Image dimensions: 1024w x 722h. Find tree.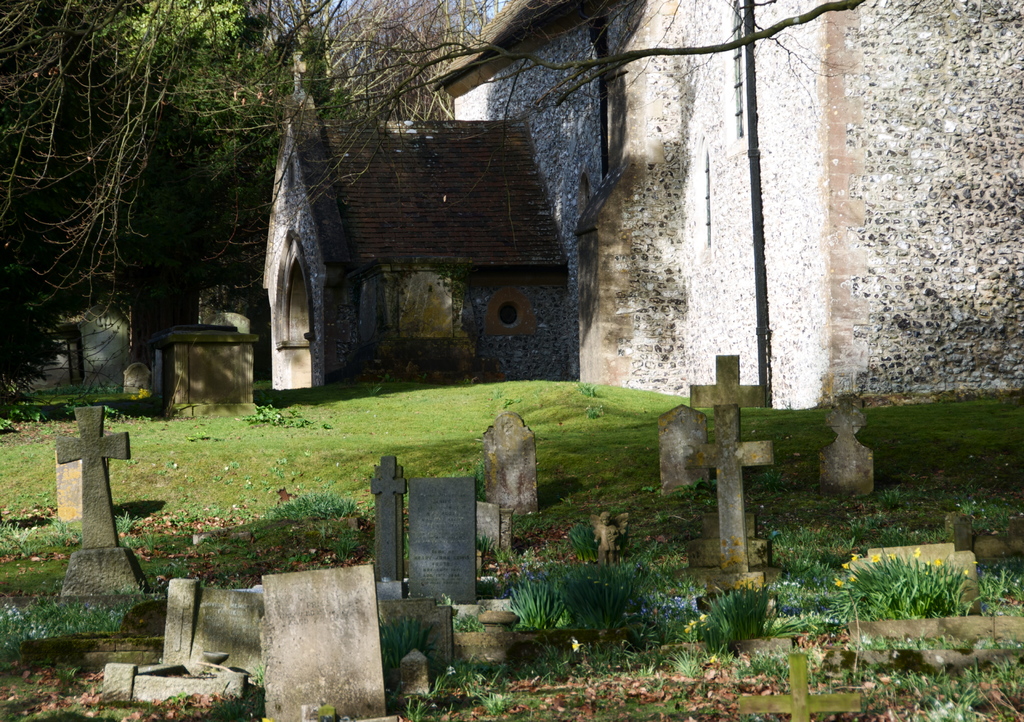
region(173, 0, 868, 267).
